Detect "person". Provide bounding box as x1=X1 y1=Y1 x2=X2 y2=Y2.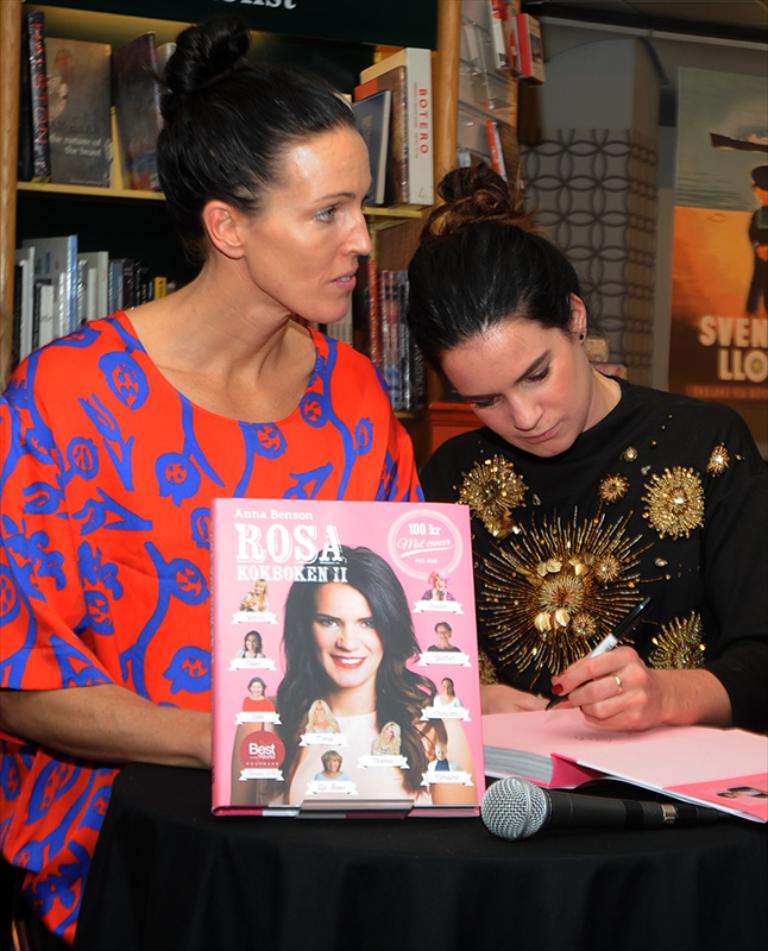
x1=430 y1=617 x2=461 y2=657.
